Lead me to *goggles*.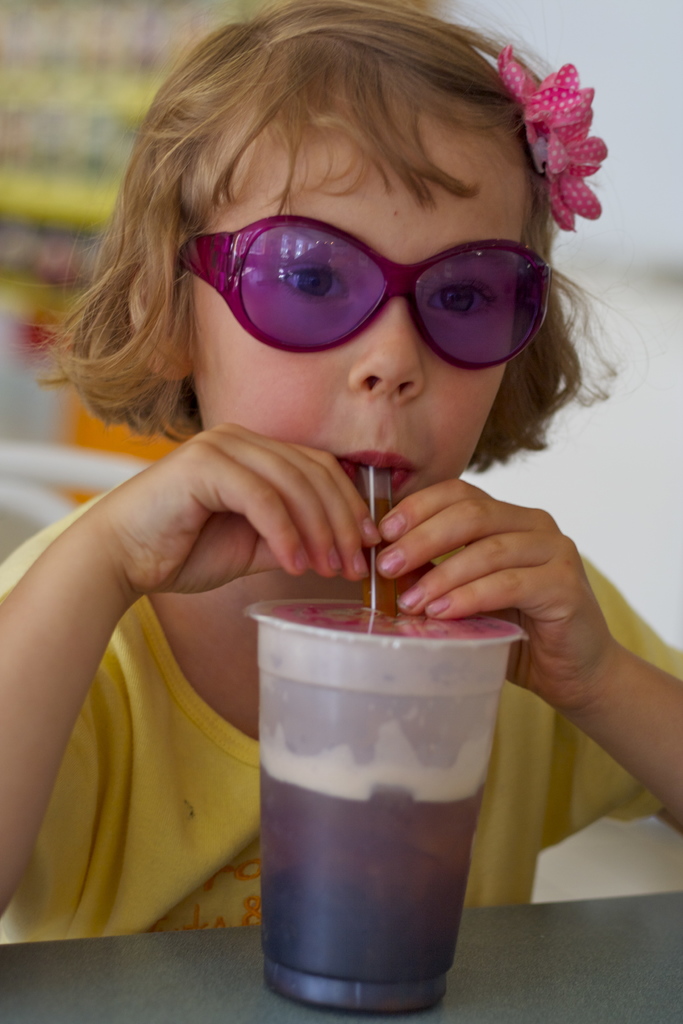
Lead to left=180, top=208, right=555, bottom=374.
